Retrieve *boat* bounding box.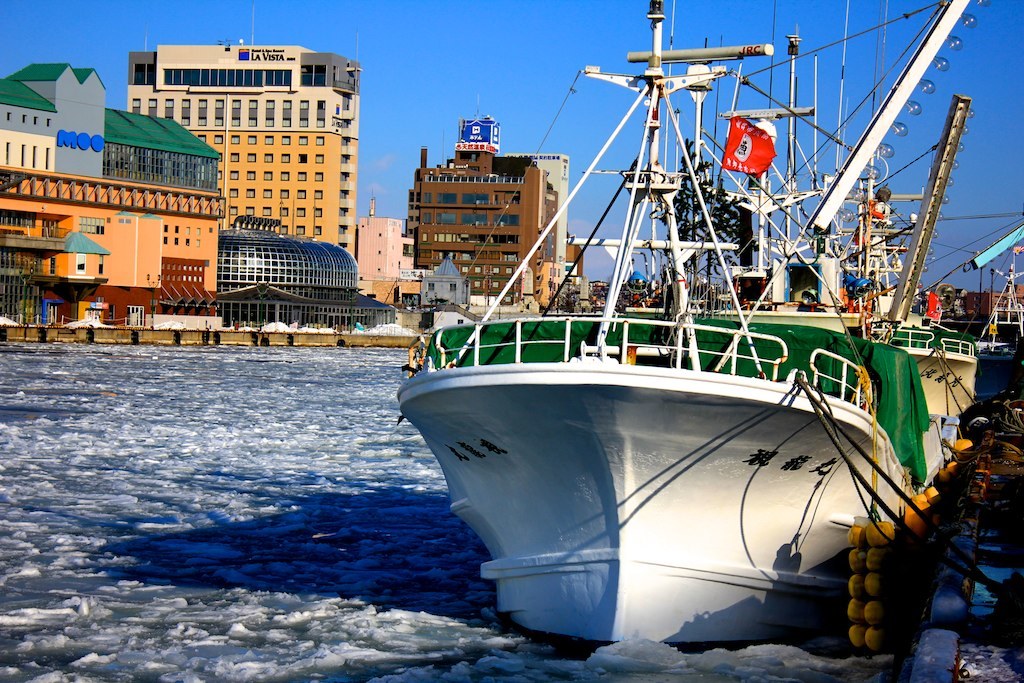
Bounding box: 387/46/974/672.
